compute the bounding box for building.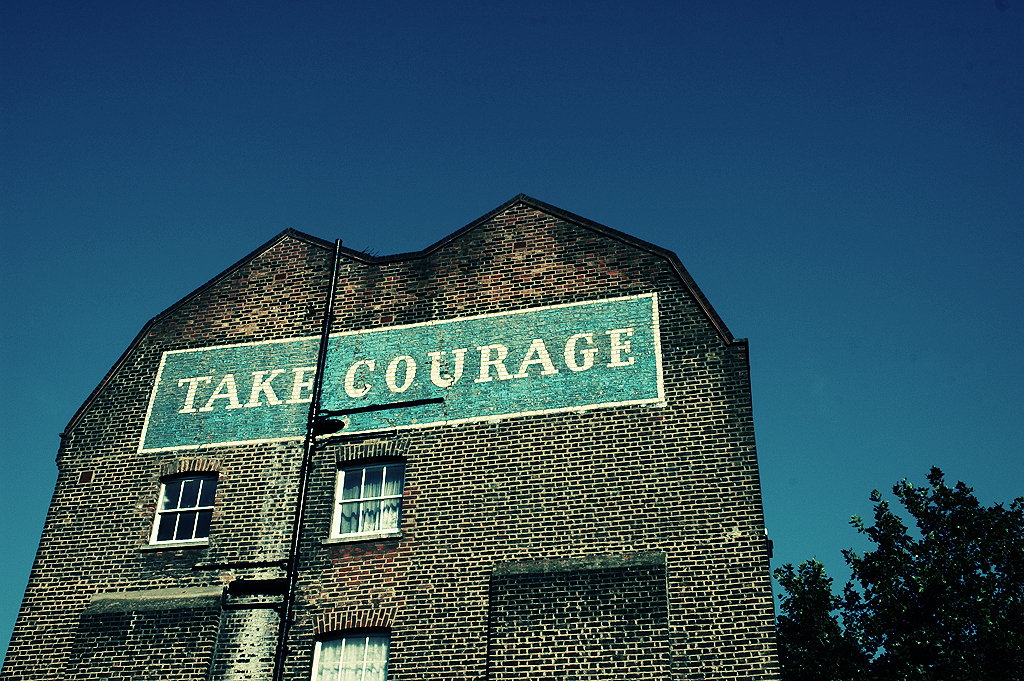
crop(0, 191, 780, 680).
